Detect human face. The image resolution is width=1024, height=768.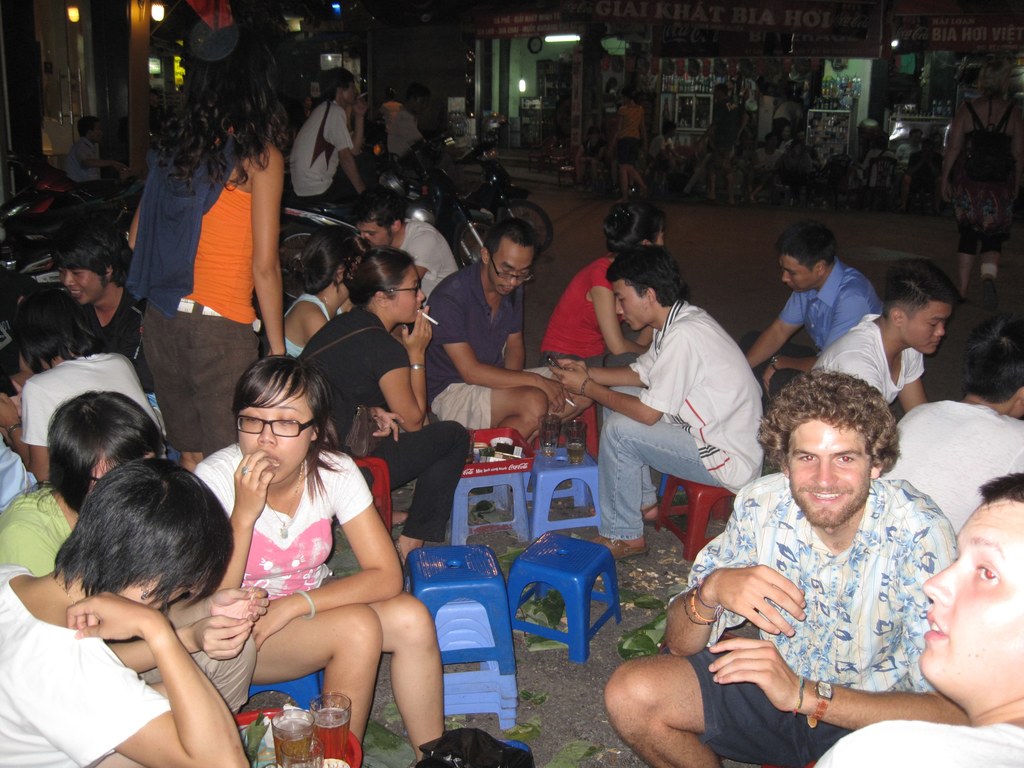
[491,239,537,296].
